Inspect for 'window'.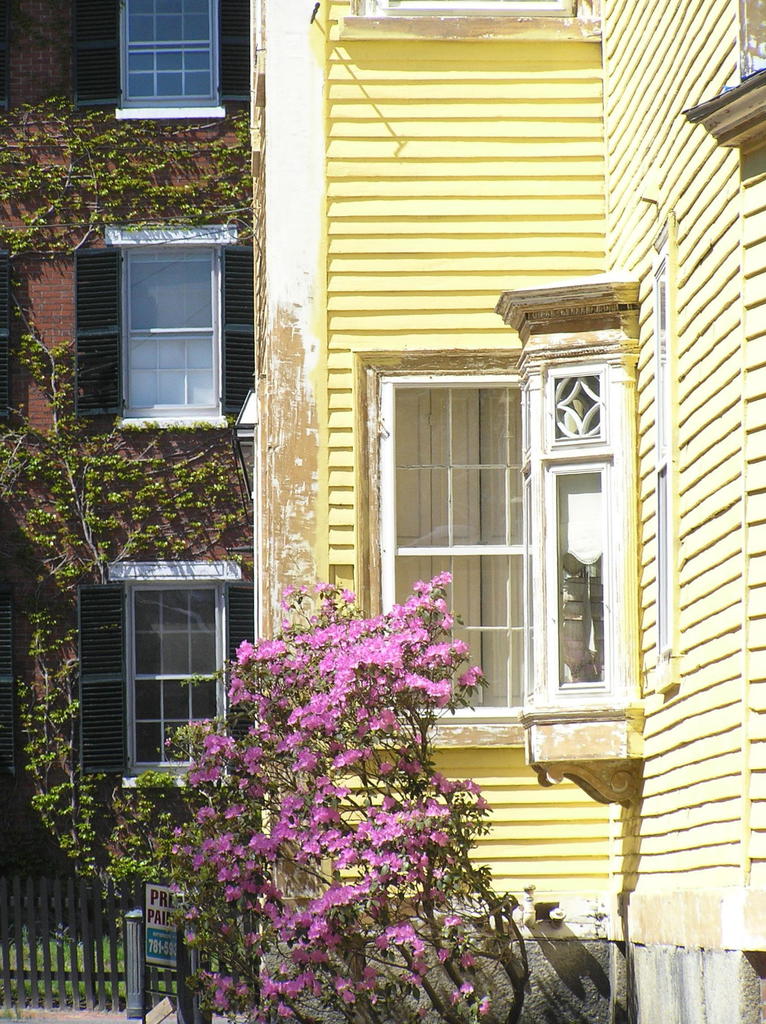
Inspection: 372, 371, 539, 712.
